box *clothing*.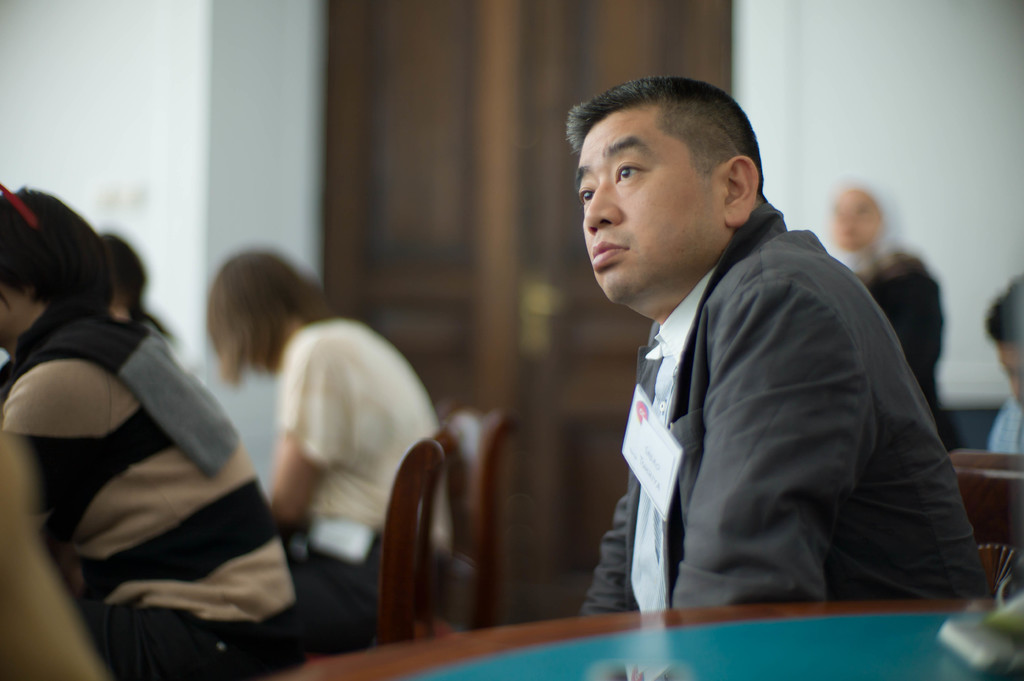
bbox=(854, 237, 958, 452).
